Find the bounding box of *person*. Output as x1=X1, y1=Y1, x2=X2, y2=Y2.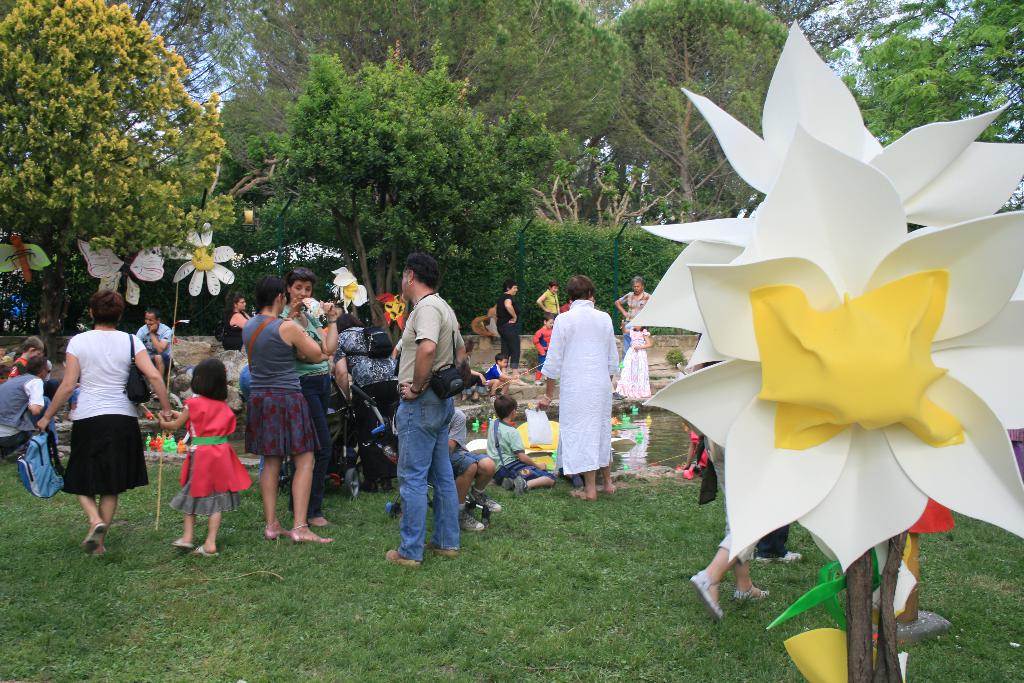
x1=483, y1=397, x2=562, y2=495.
